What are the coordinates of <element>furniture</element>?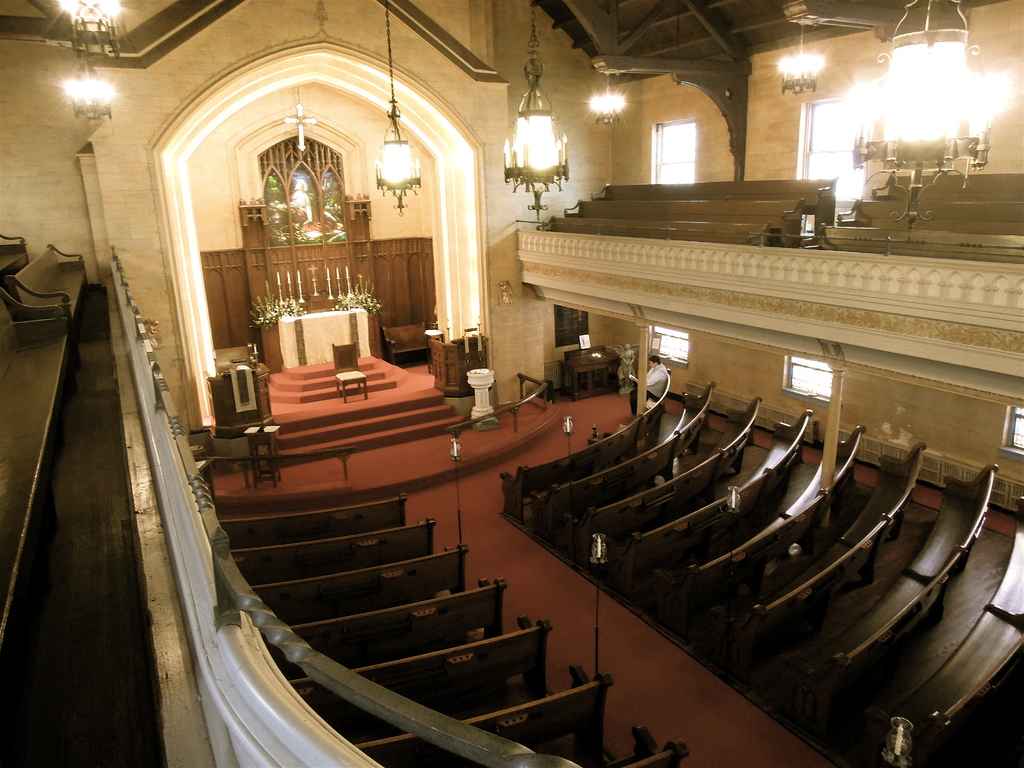
253 538 474 622.
